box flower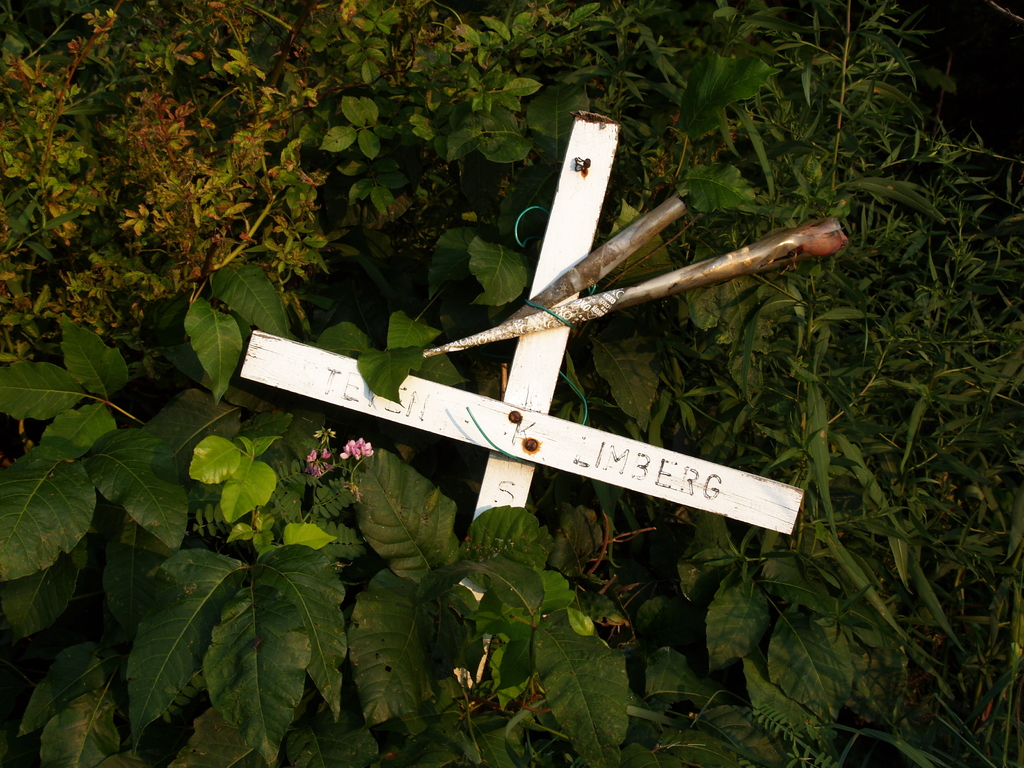
box(303, 450, 319, 466)
